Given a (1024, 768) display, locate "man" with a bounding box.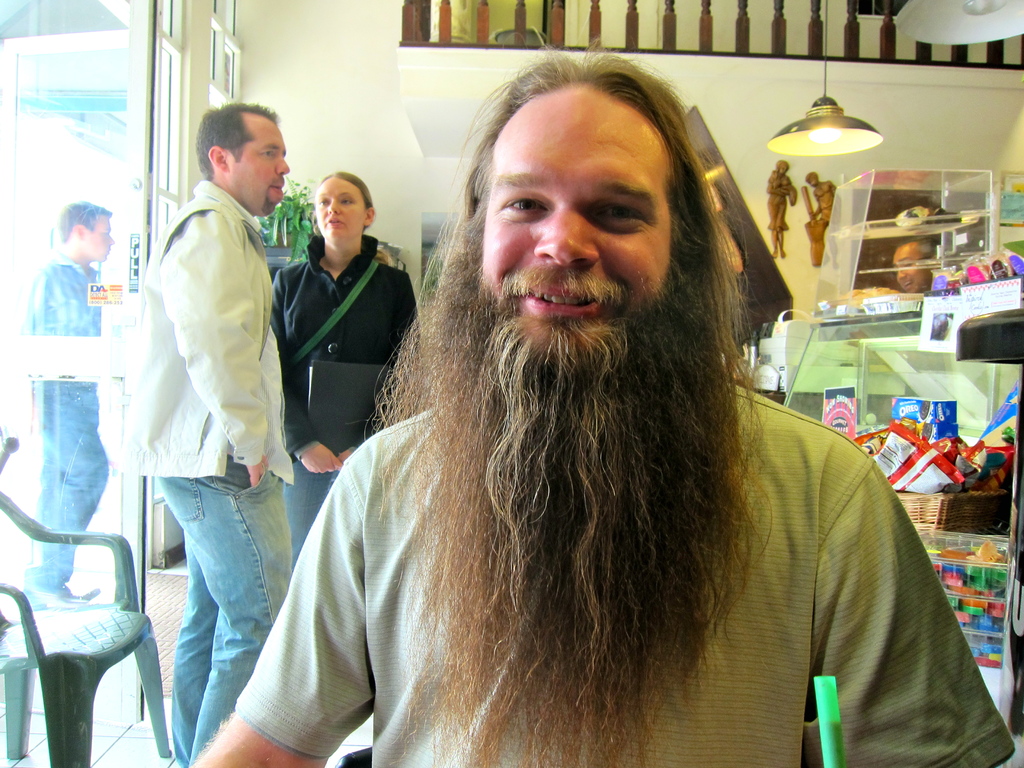
Located: locate(238, 72, 967, 765).
